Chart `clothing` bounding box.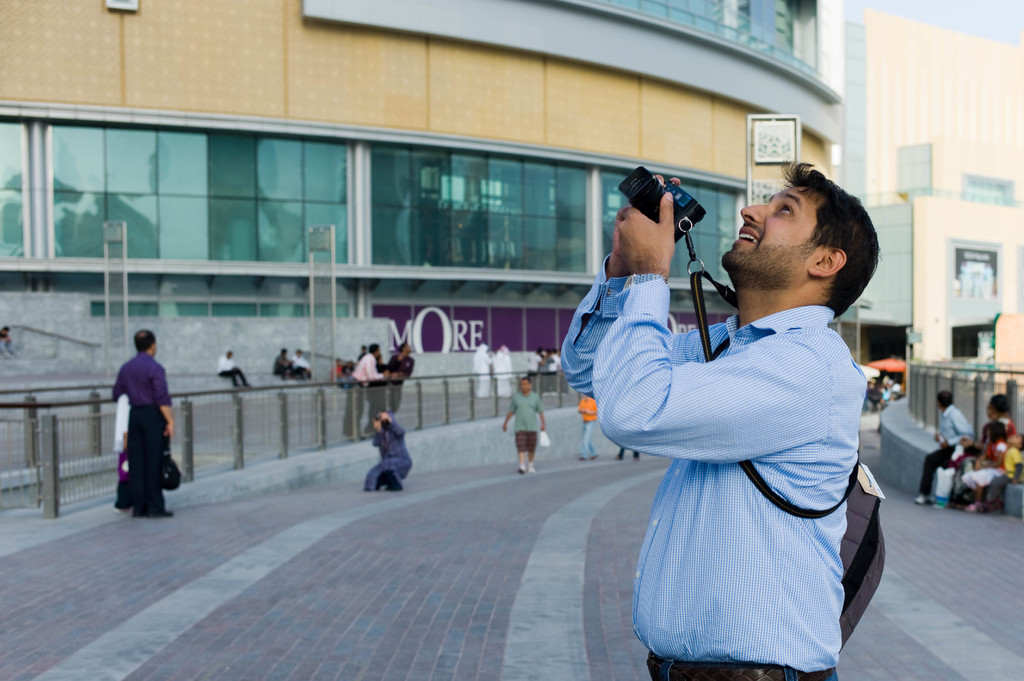
Charted: x1=365, y1=413, x2=411, y2=502.
